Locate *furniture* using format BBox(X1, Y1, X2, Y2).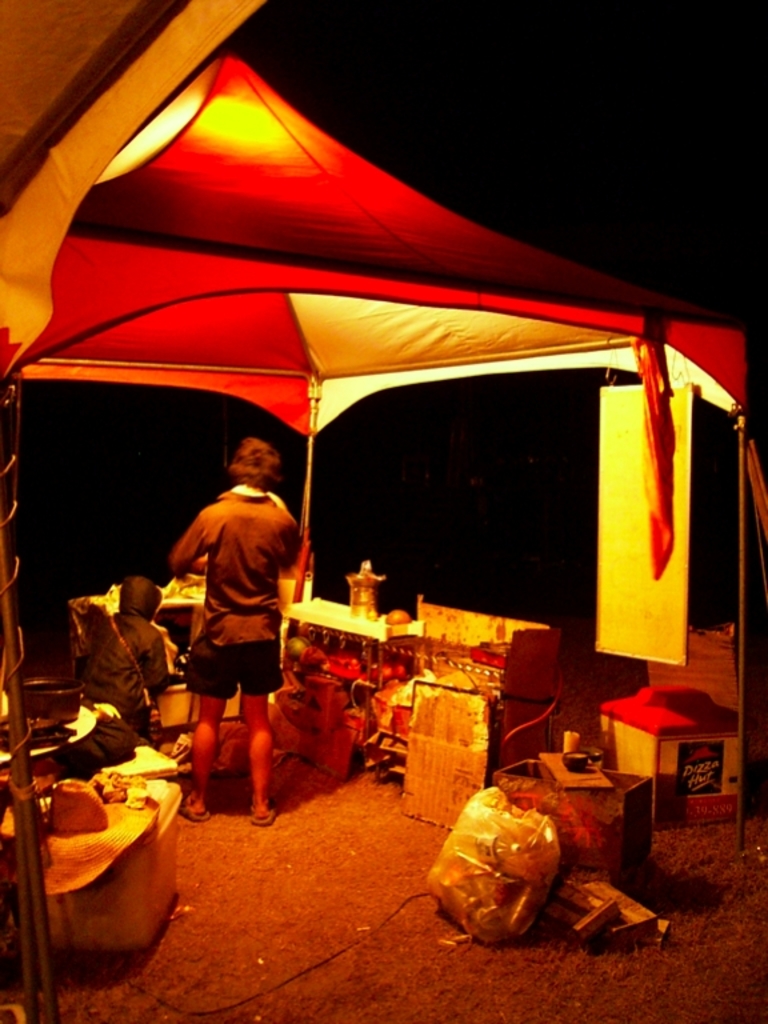
BBox(619, 685, 721, 808).
